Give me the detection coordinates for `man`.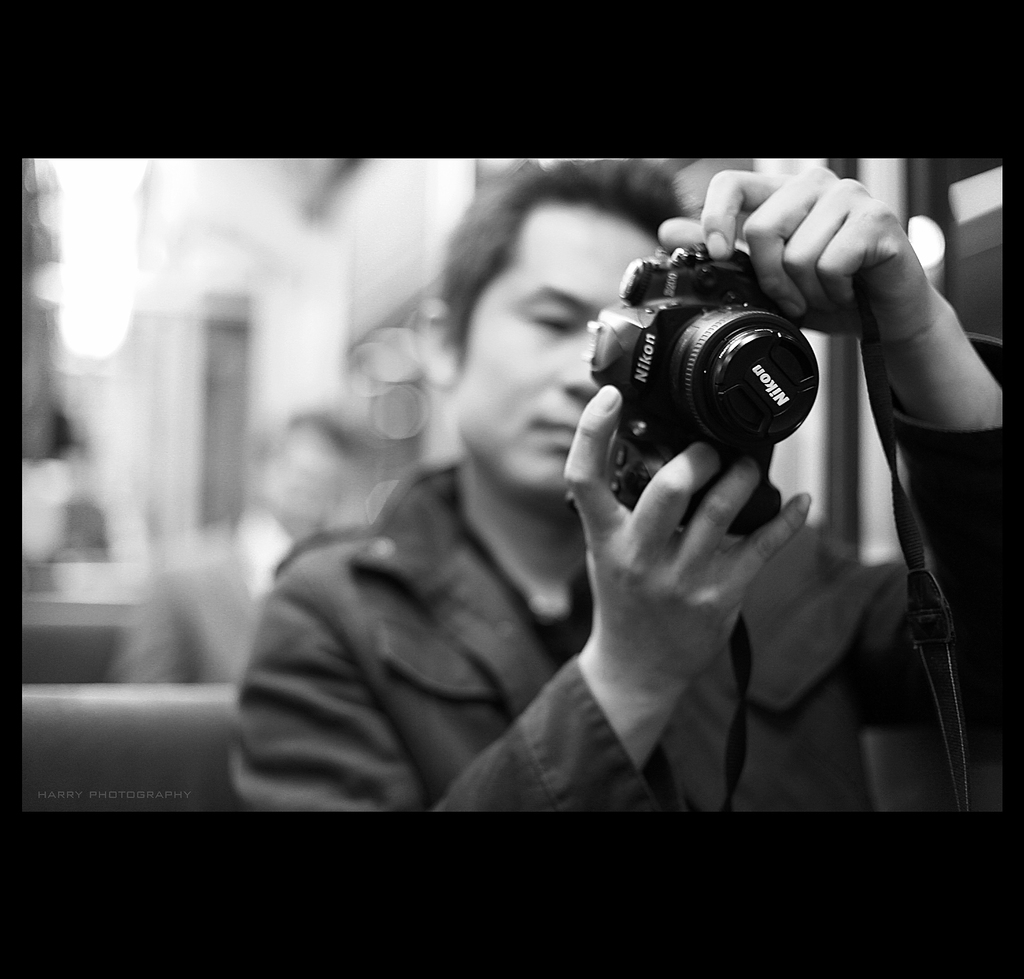
243/102/982/823.
